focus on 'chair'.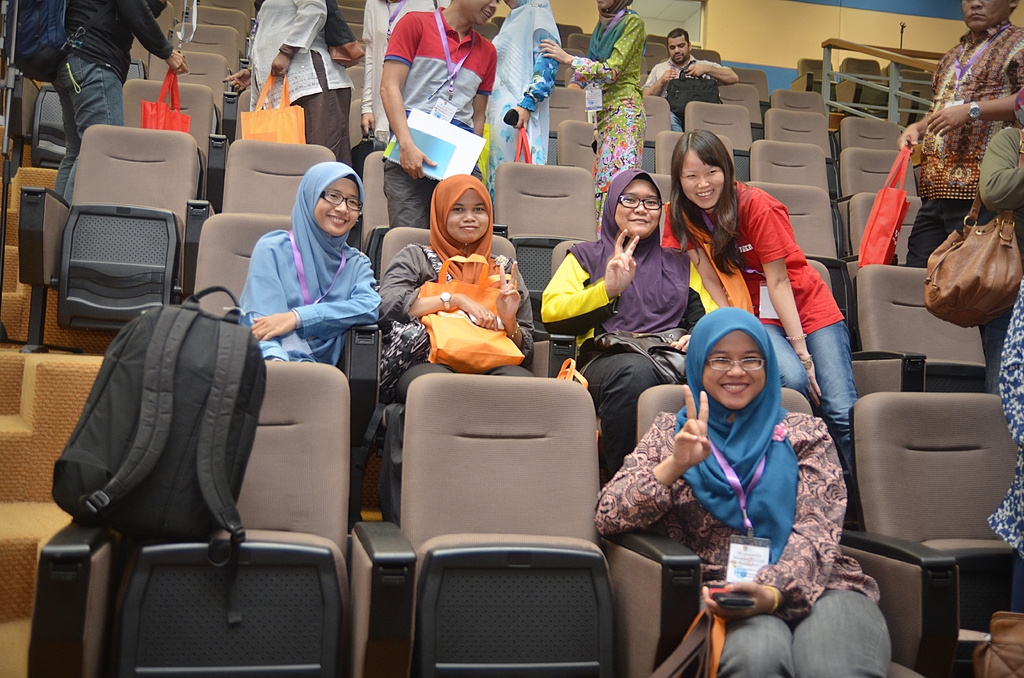
Focused at (left=554, top=120, right=604, bottom=175).
